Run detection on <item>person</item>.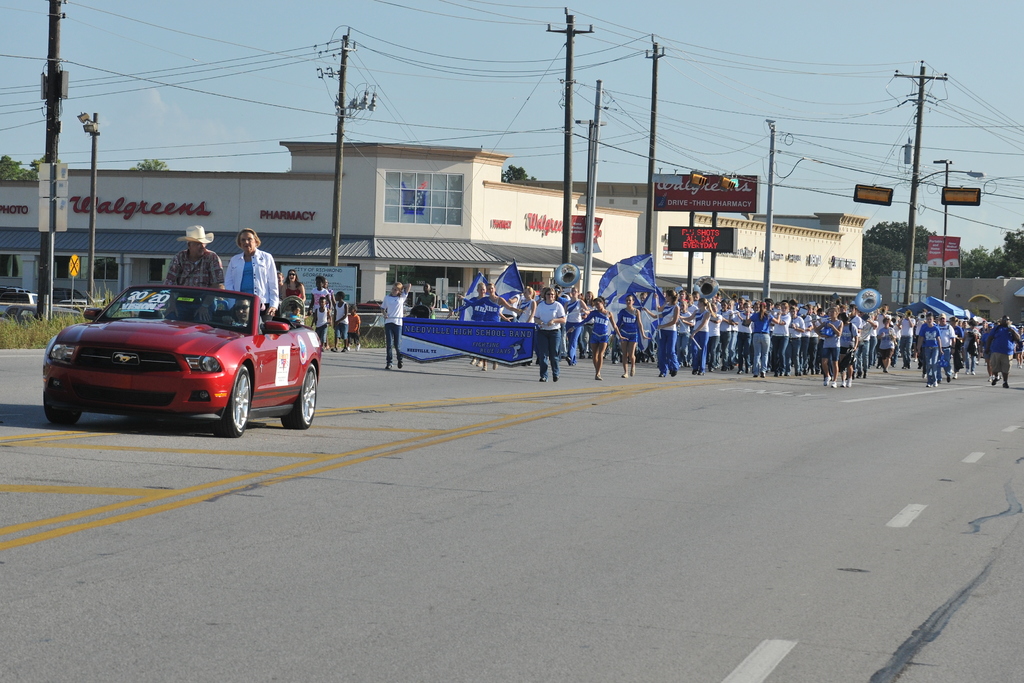
Result: 532 286 568 380.
